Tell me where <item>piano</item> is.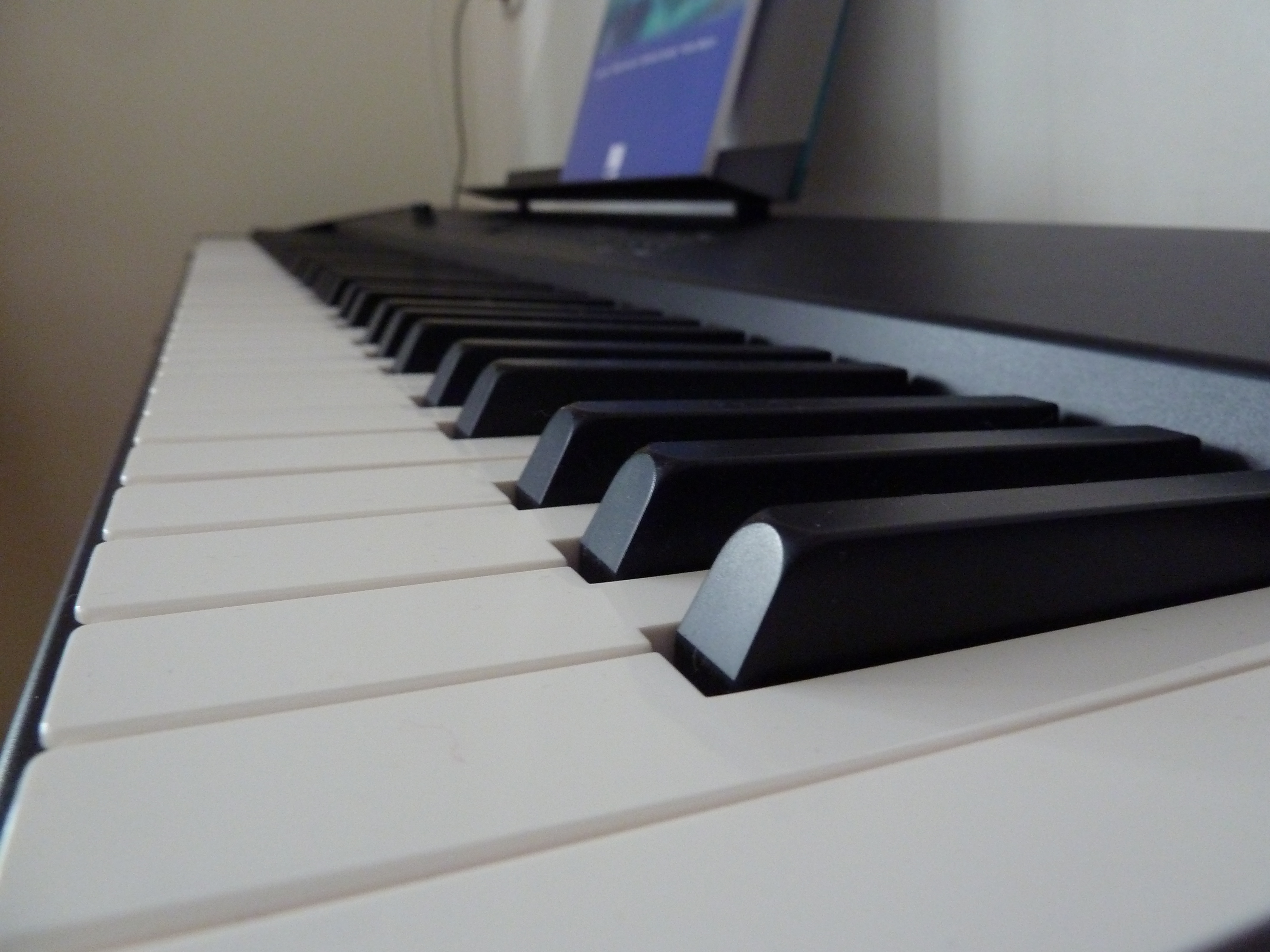
<item>piano</item> is at 0,62,403,301.
